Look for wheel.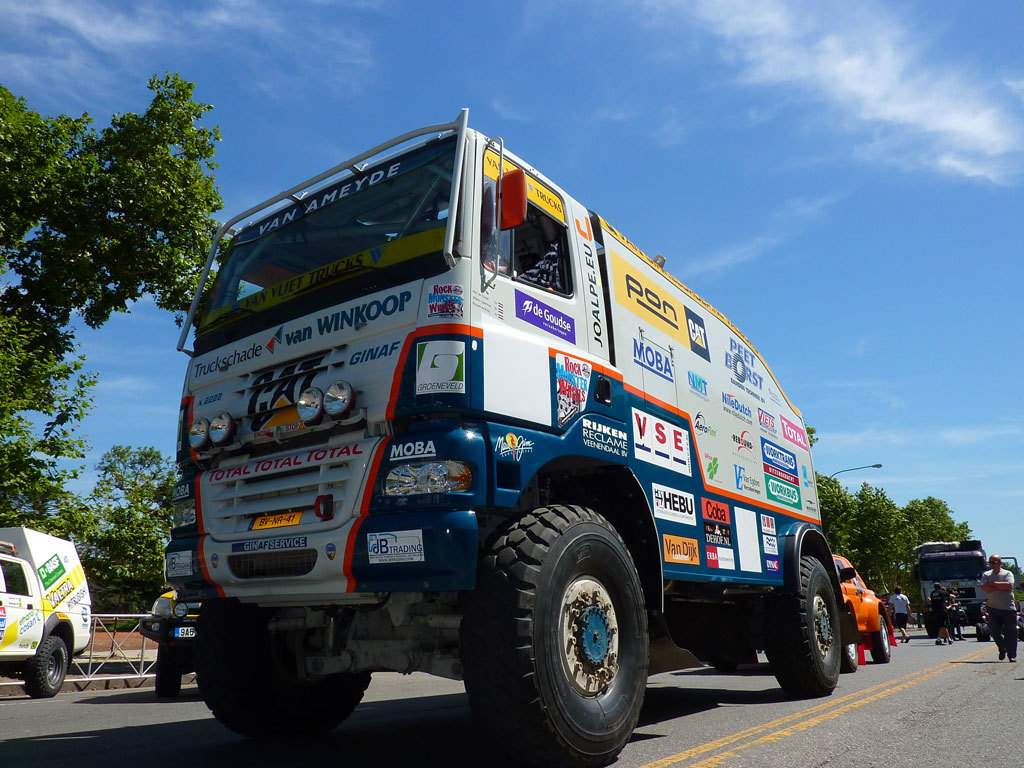
Found: [left=154, top=632, right=181, bottom=698].
